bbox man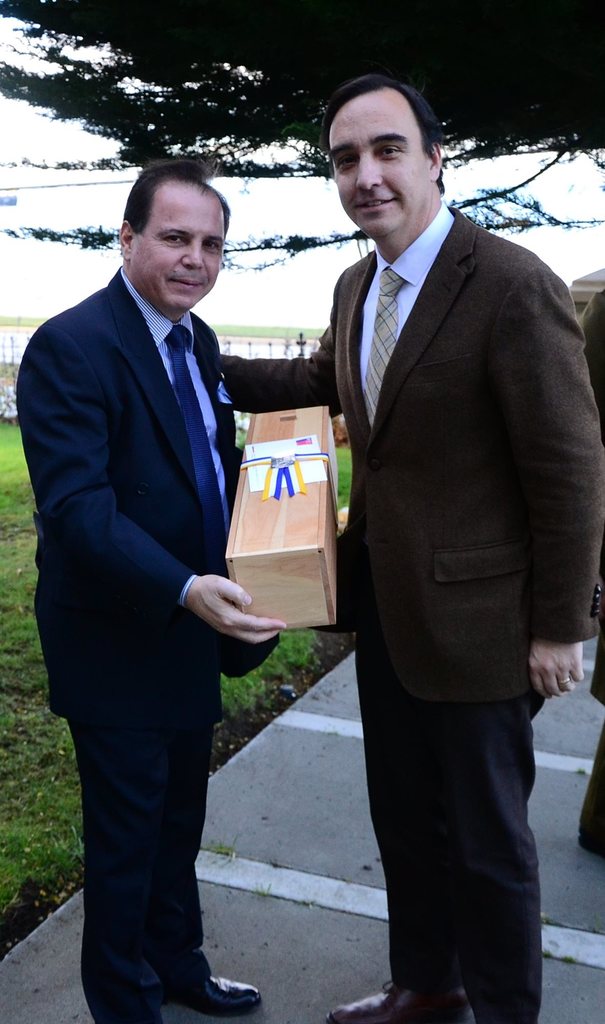
[217,81,604,1023]
